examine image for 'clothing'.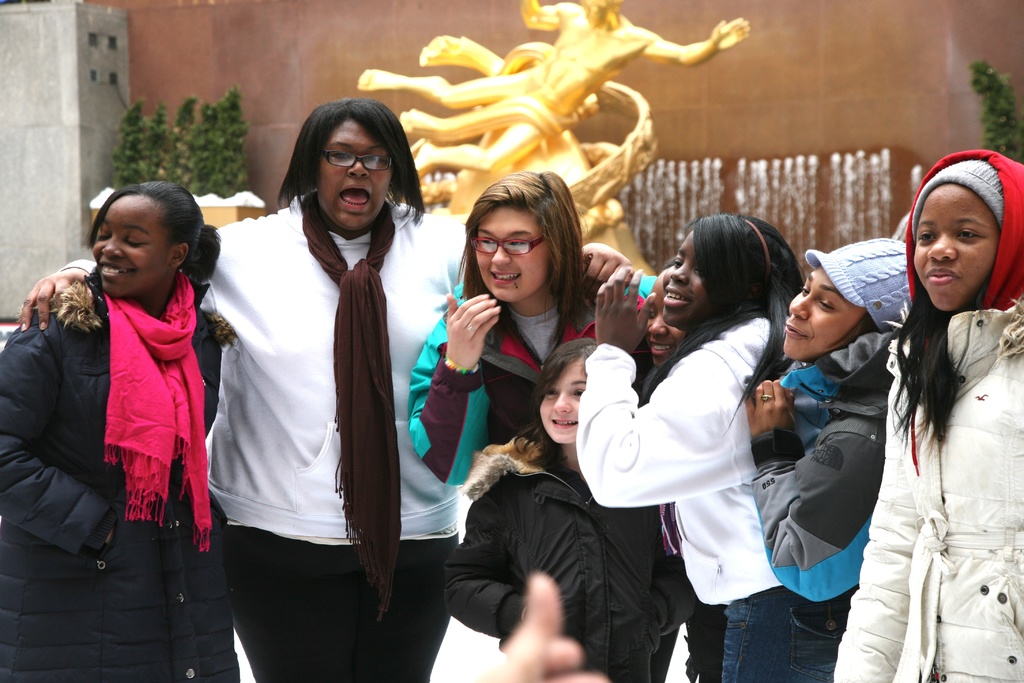
Examination result: {"x1": 60, "y1": 190, "x2": 471, "y2": 682}.
